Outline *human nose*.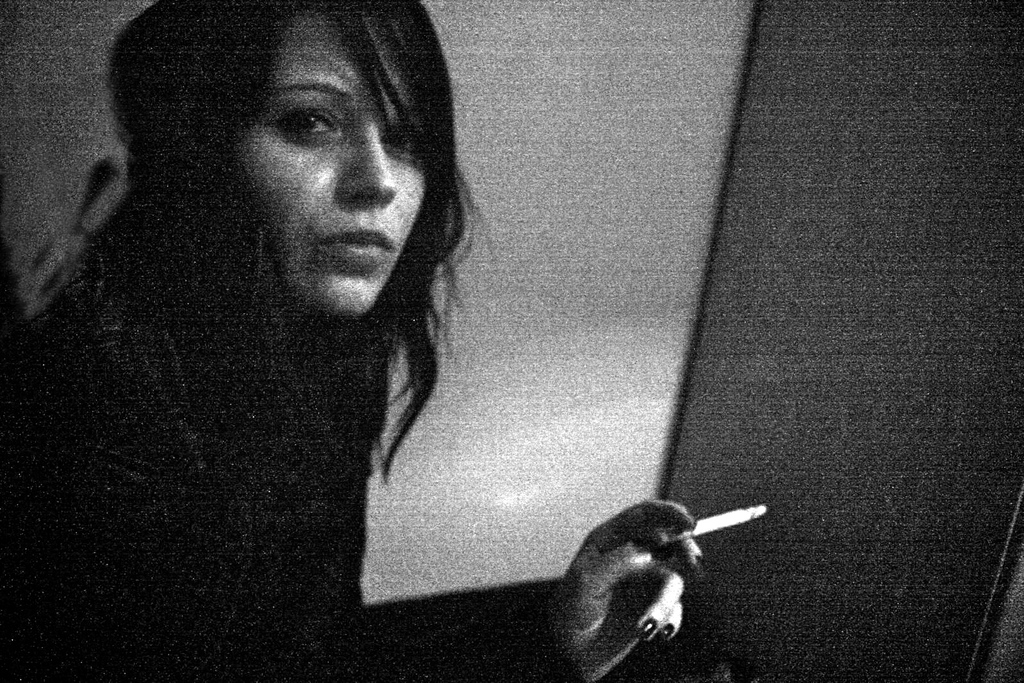
Outline: 334 120 400 203.
